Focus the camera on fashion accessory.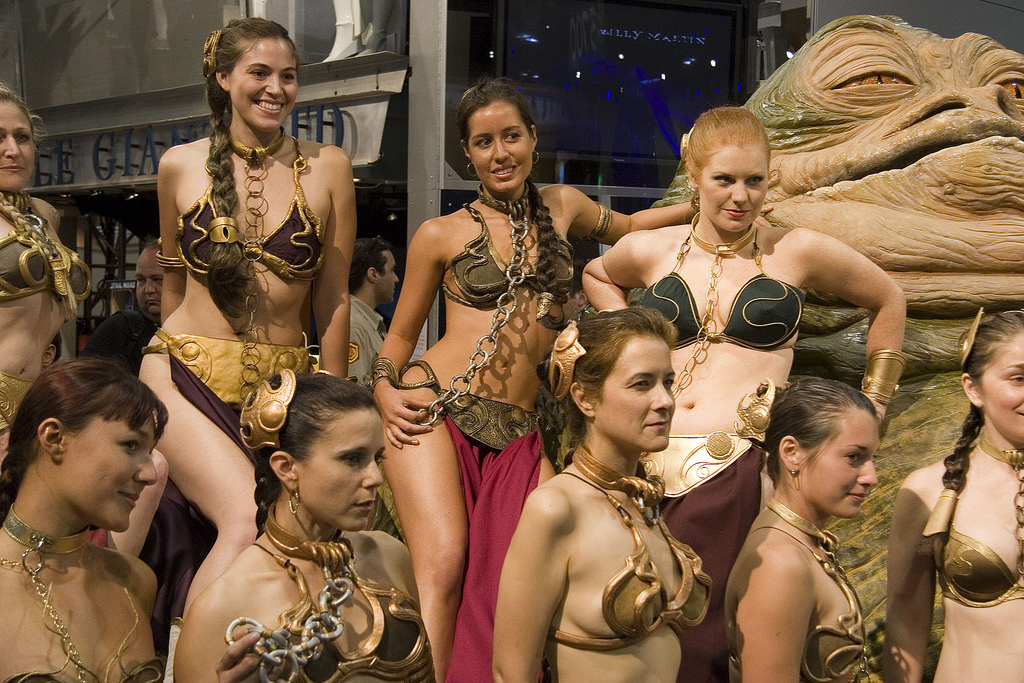
Focus region: 156/238/184/270.
